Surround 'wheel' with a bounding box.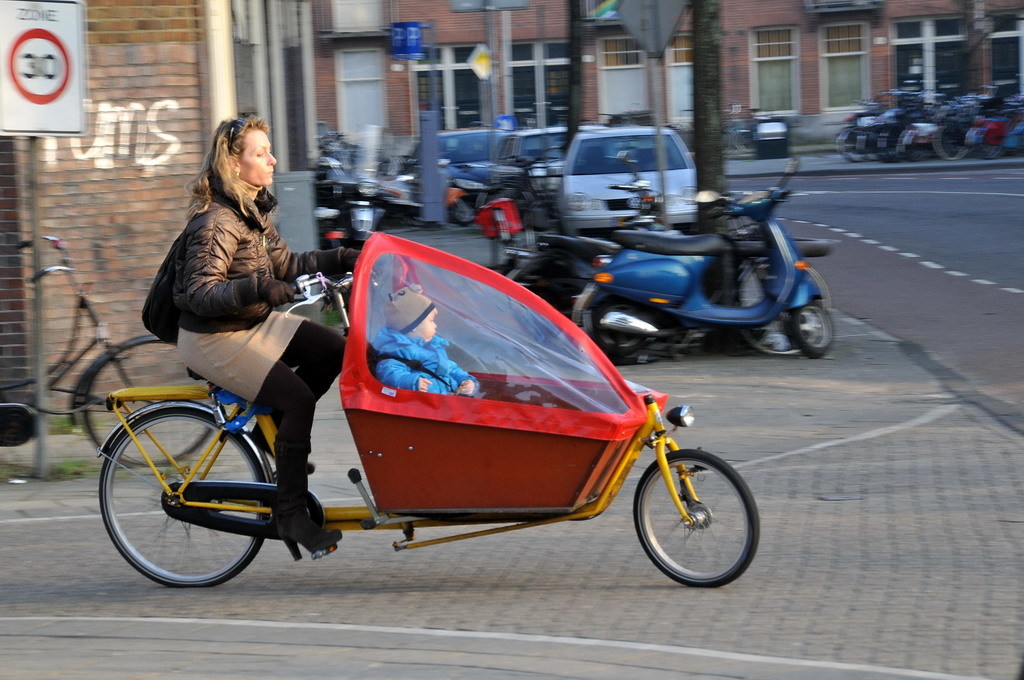
<box>78,337,217,465</box>.
